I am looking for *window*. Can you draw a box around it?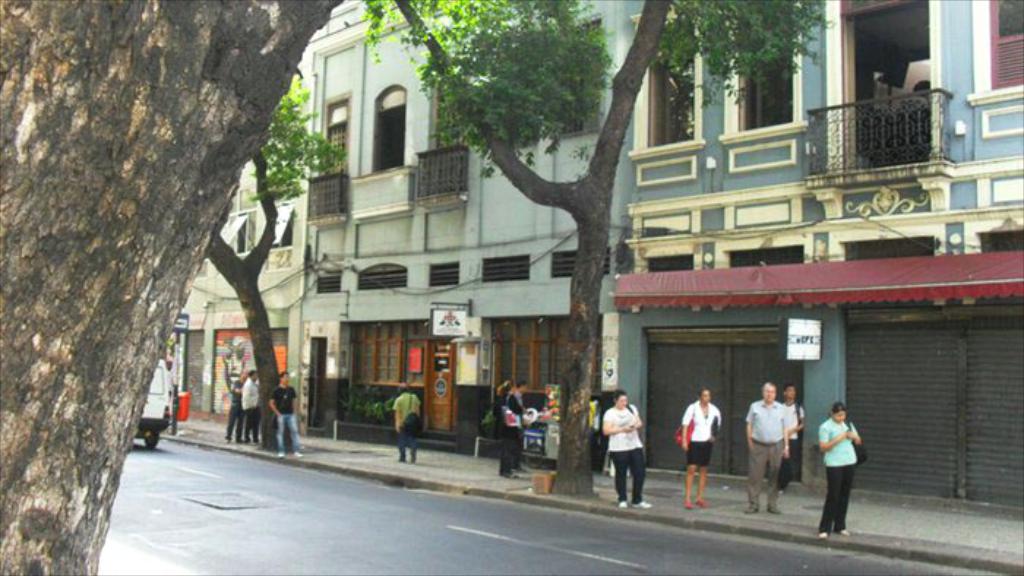
Sure, the bounding box is (354,320,427,392).
